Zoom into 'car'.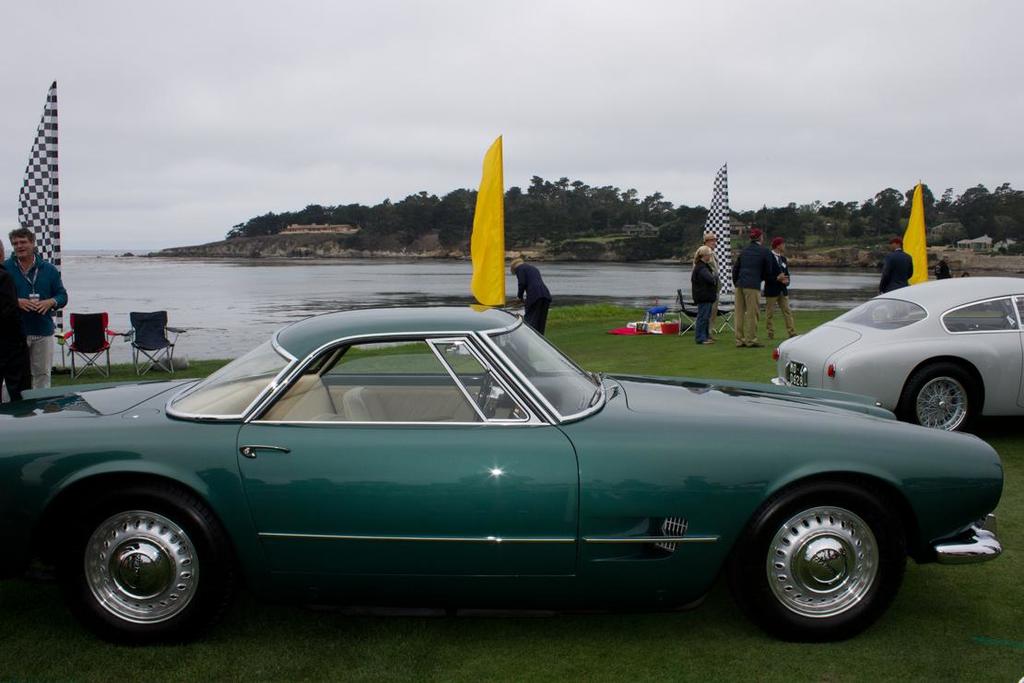
Zoom target: detection(19, 310, 987, 643).
